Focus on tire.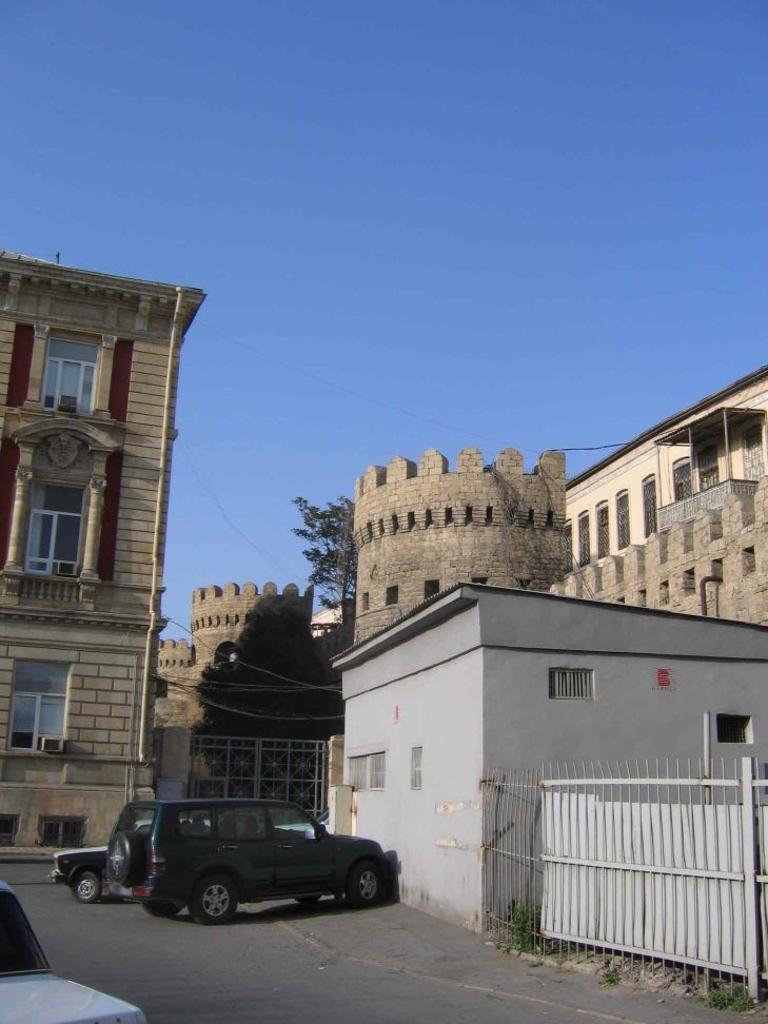
Focused at bbox(107, 833, 136, 883).
